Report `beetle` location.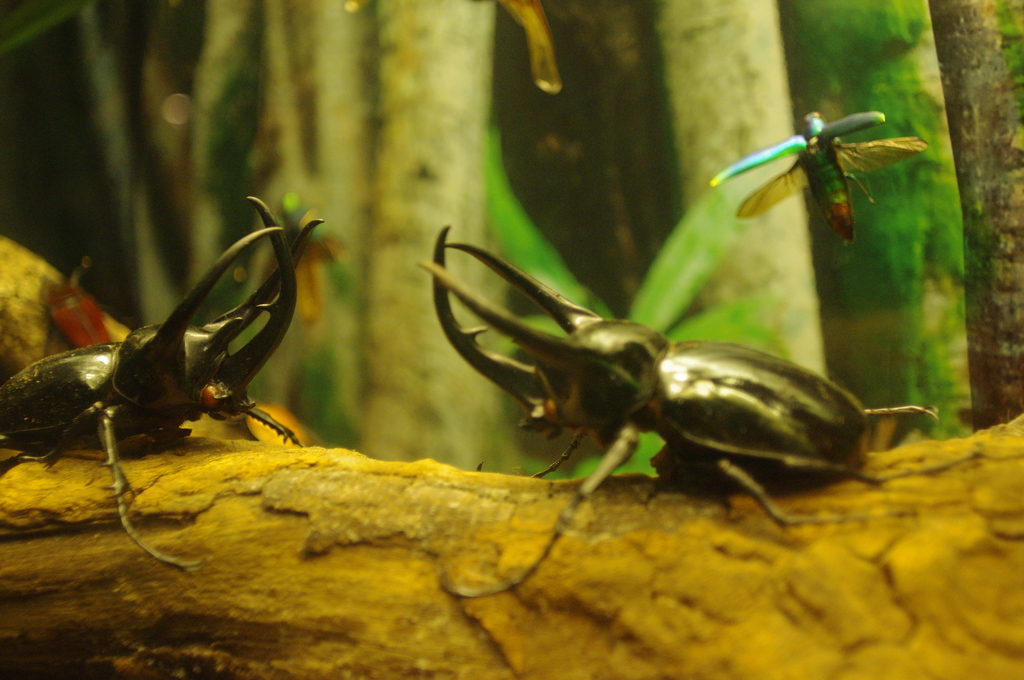
Report: 443:232:973:544.
